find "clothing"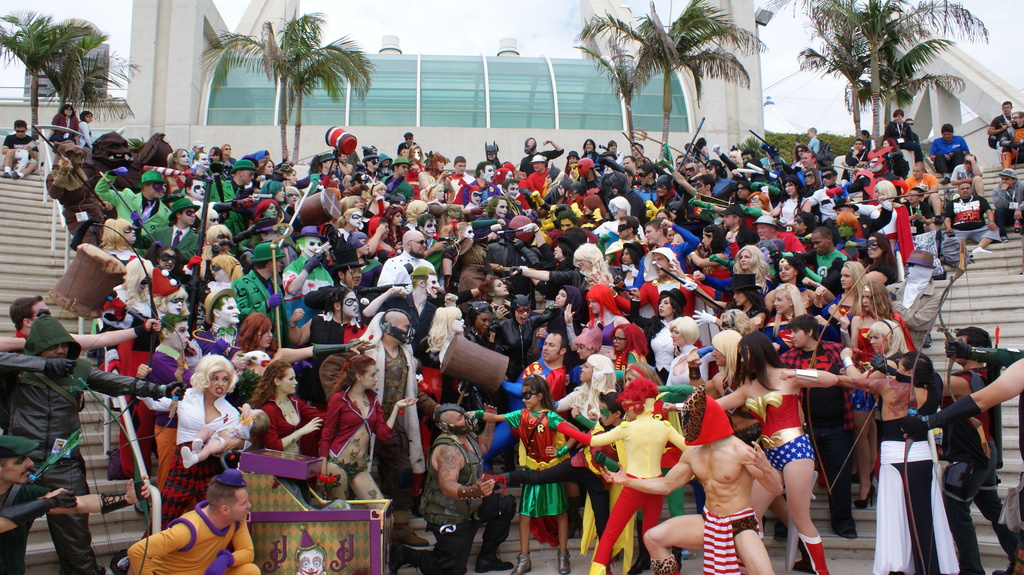
(283, 254, 330, 316)
